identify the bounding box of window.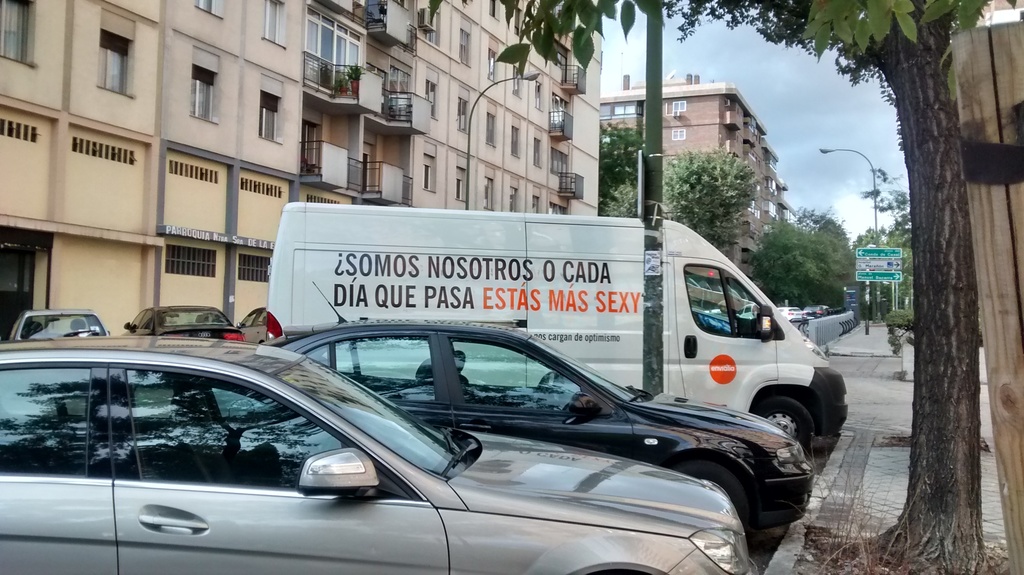
[422,138,437,192].
